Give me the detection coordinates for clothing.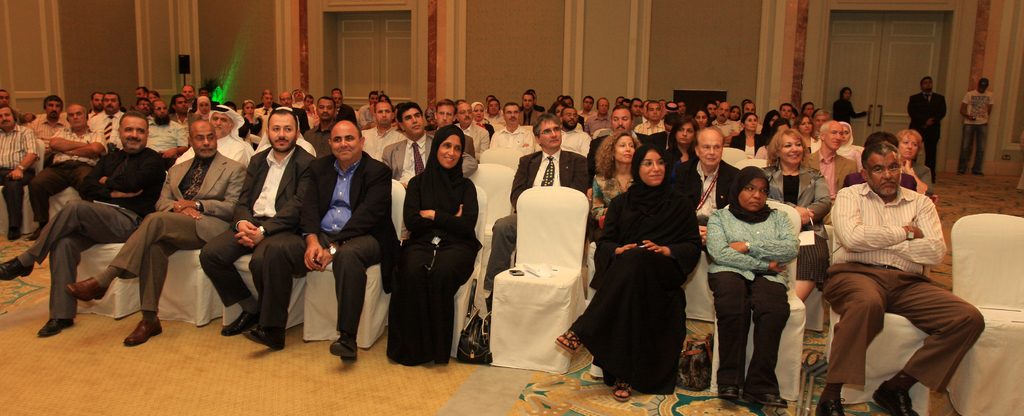
box(502, 140, 584, 276).
